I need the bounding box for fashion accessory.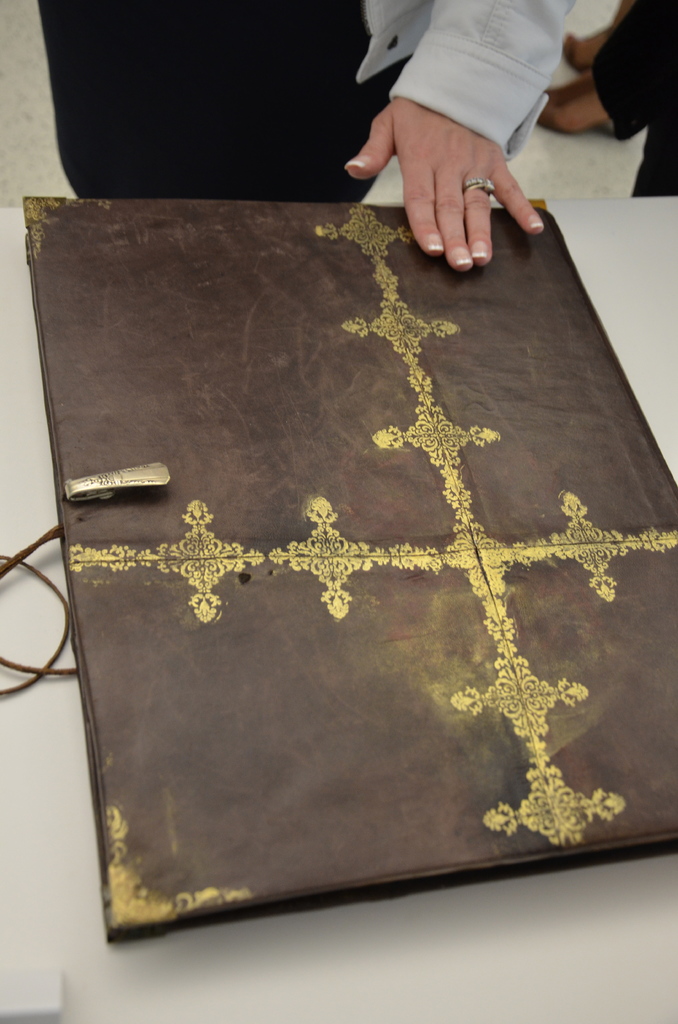
Here it is: {"x1": 460, "y1": 173, "x2": 495, "y2": 195}.
